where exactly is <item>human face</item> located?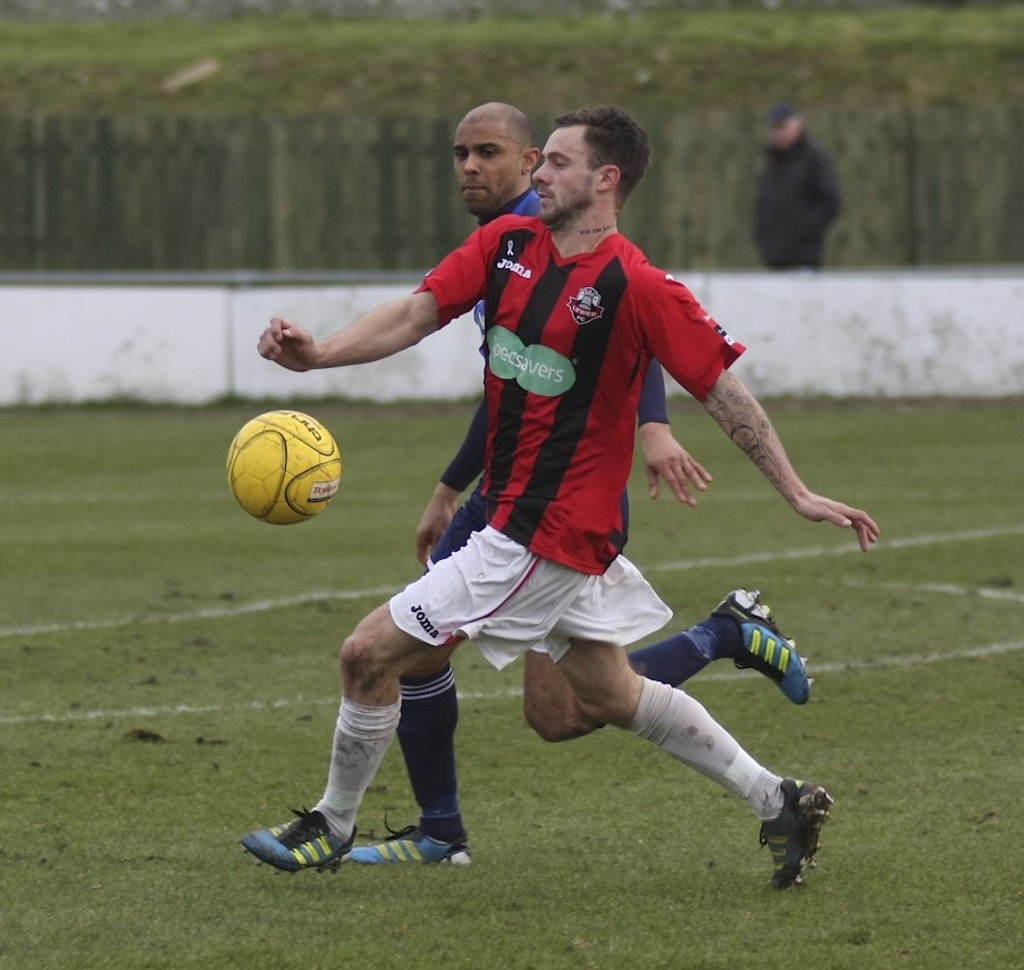
Its bounding box is detection(454, 117, 521, 218).
